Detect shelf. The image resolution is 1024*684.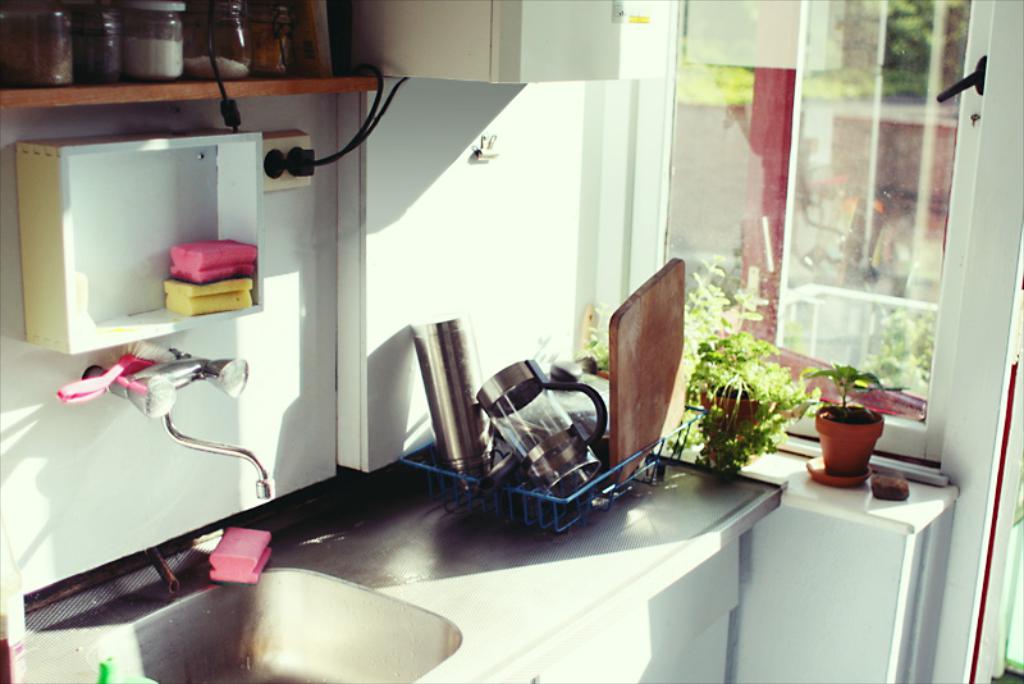
{"x1": 69, "y1": 152, "x2": 268, "y2": 337}.
